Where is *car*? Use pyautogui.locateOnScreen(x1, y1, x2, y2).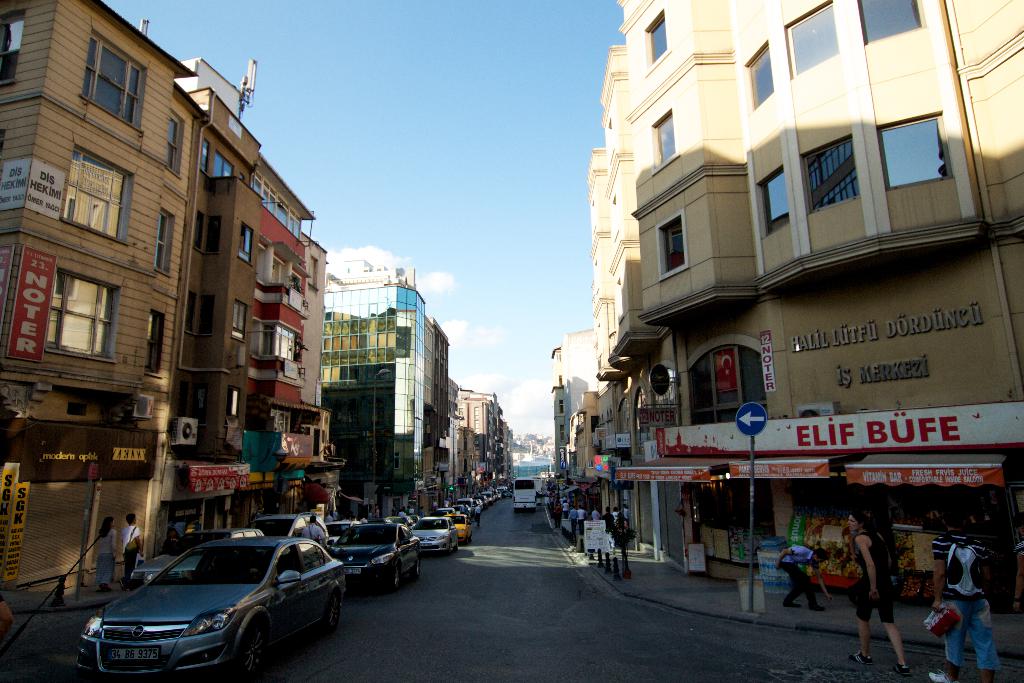
pyautogui.locateOnScreen(324, 518, 425, 598).
